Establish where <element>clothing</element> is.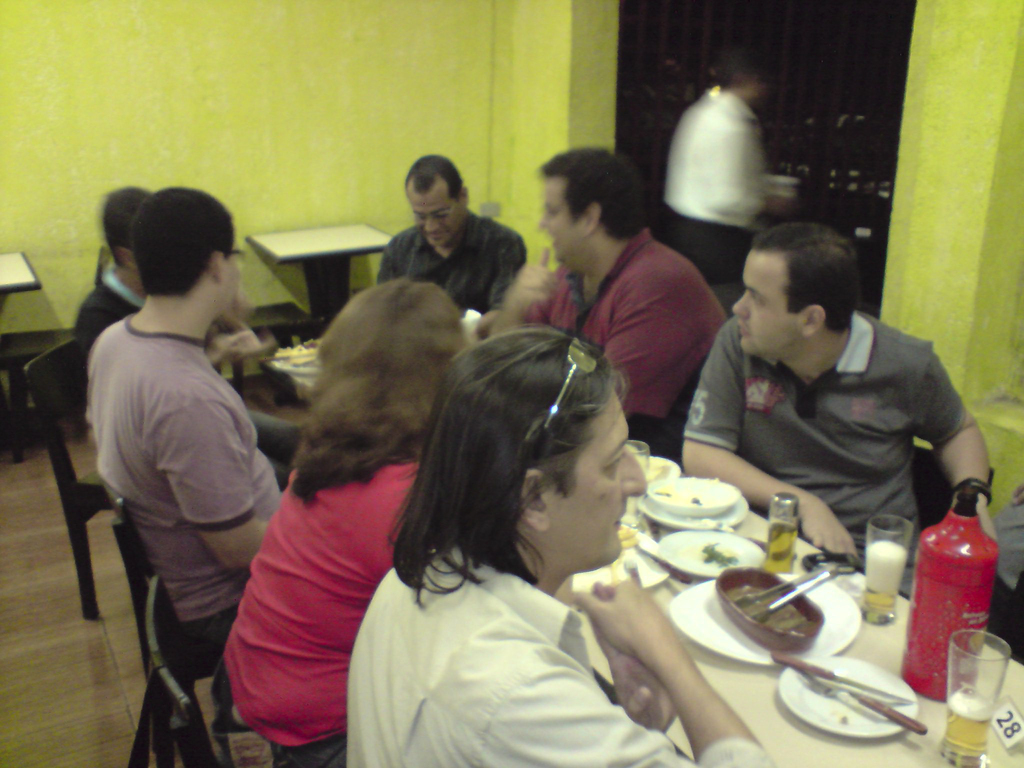
Established at {"x1": 211, "y1": 458, "x2": 429, "y2": 767}.
